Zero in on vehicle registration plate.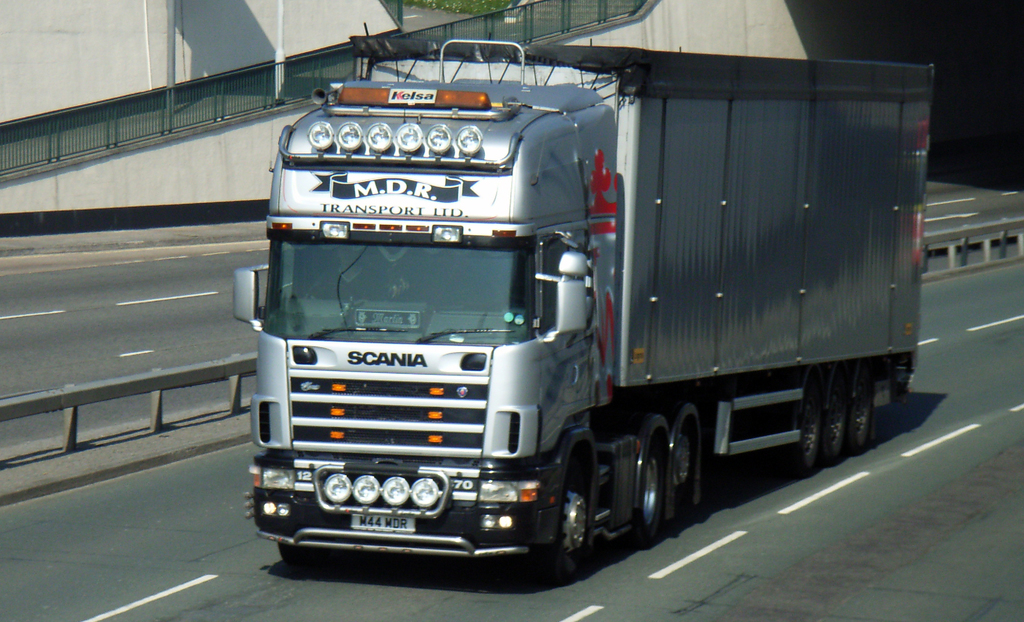
Zeroed in: crop(353, 511, 410, 533).
